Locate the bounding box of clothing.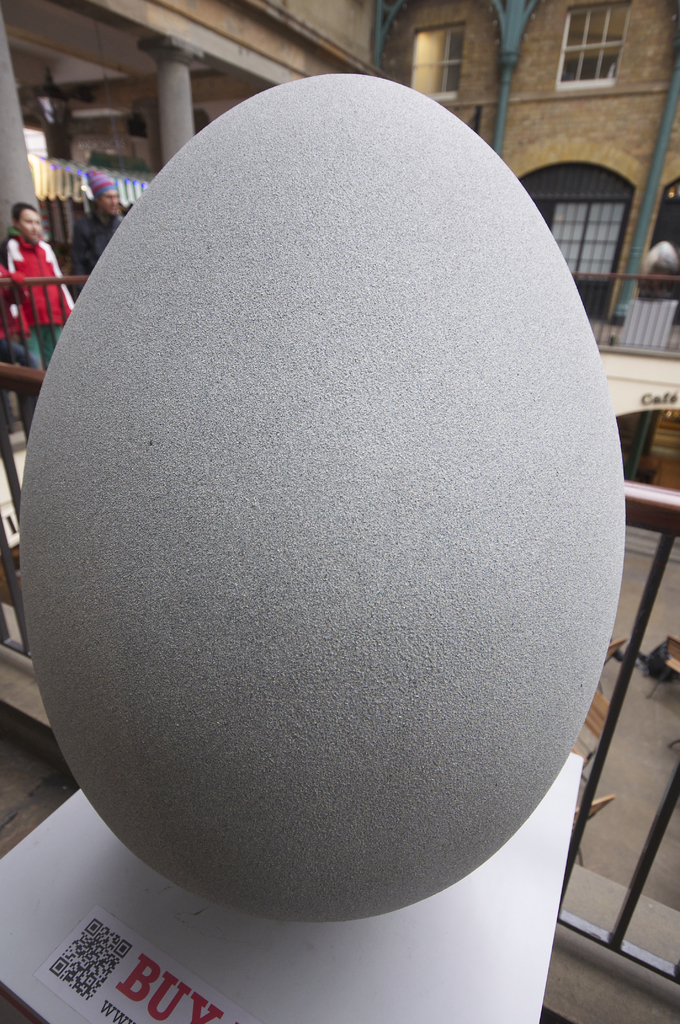
Bounding box: 1:225:72:366.
